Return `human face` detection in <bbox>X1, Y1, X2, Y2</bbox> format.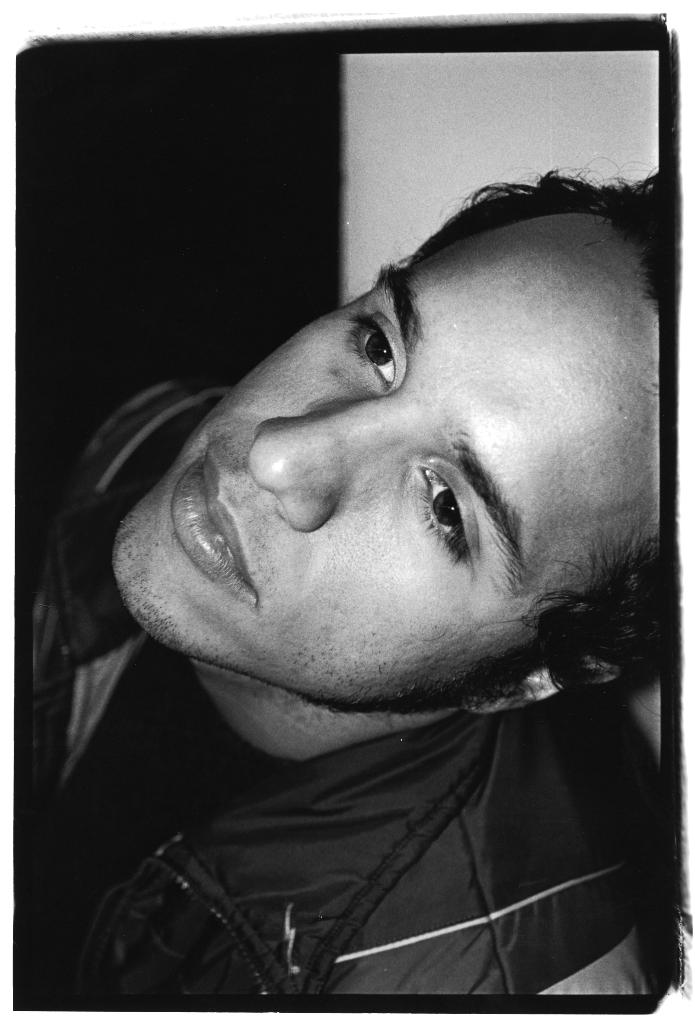
<bbox>113, 204, 658, 705</bbox>.
